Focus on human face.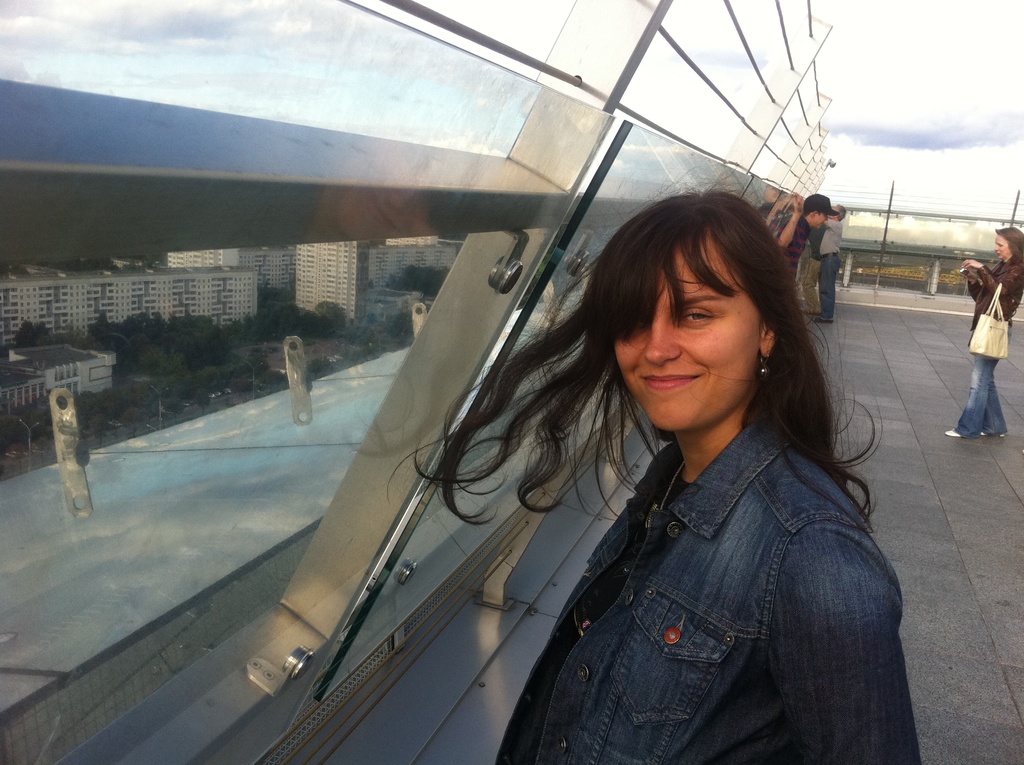
Focused at x1=615 y1=252 x2=760 y2=430.
